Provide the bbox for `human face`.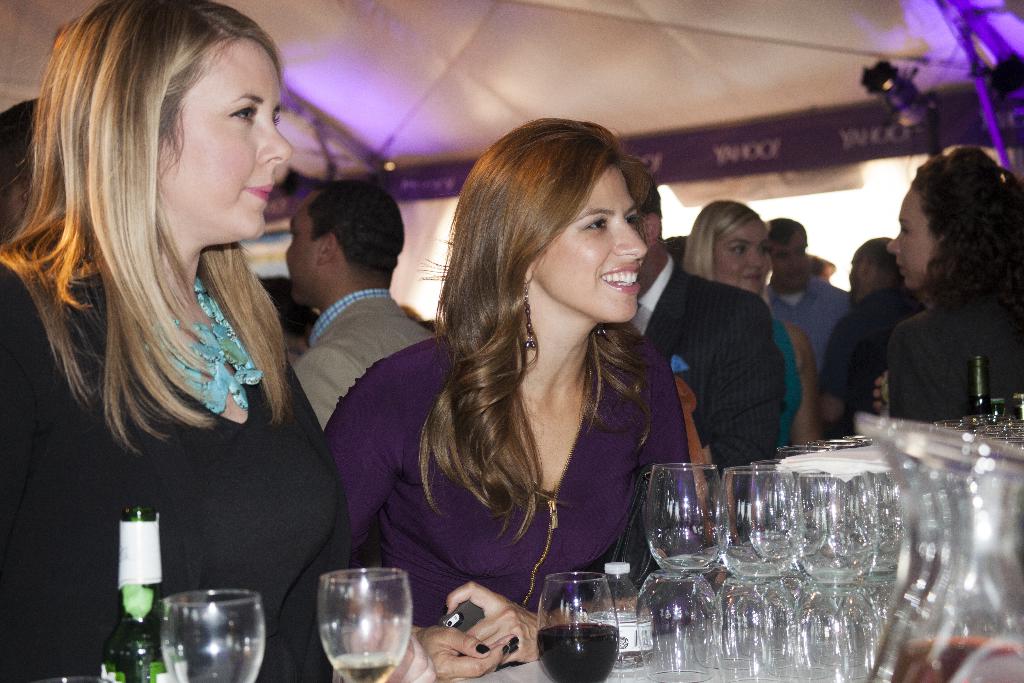
849,252,870,299.
